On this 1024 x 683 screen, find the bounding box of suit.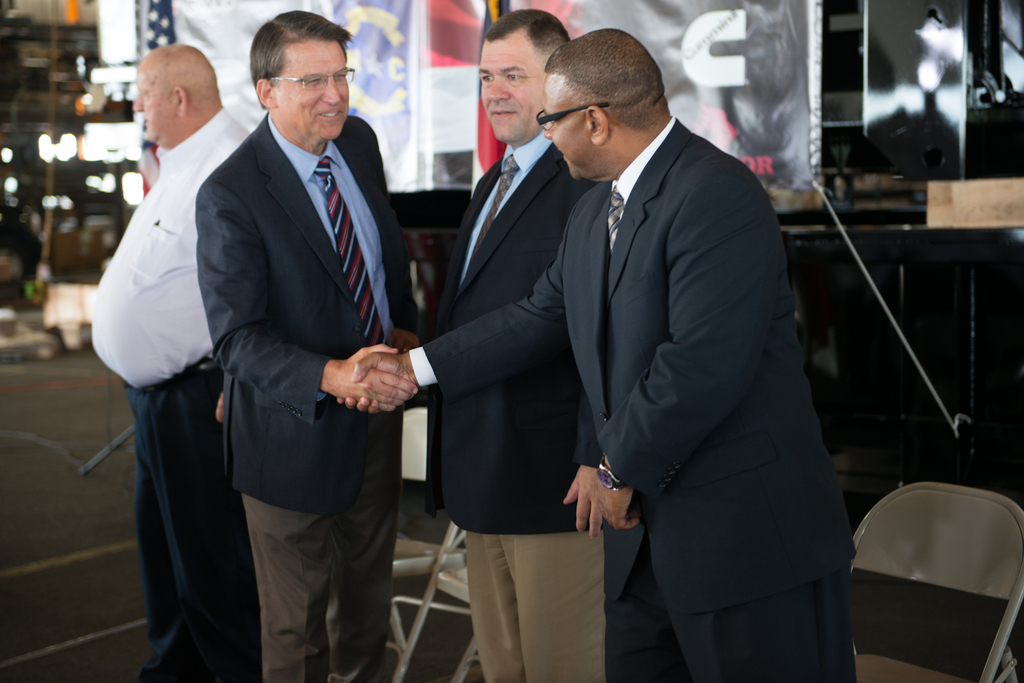
Bounding box: x1=180, y1=0, x2=412, y2=671.
